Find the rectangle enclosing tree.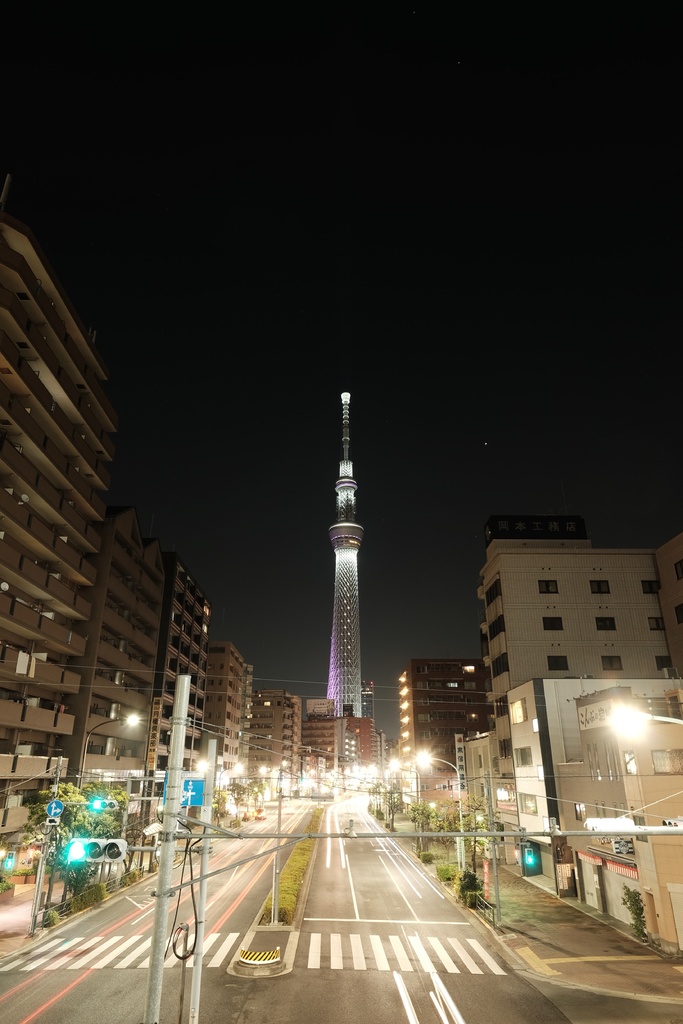
(7,768,135,928).
